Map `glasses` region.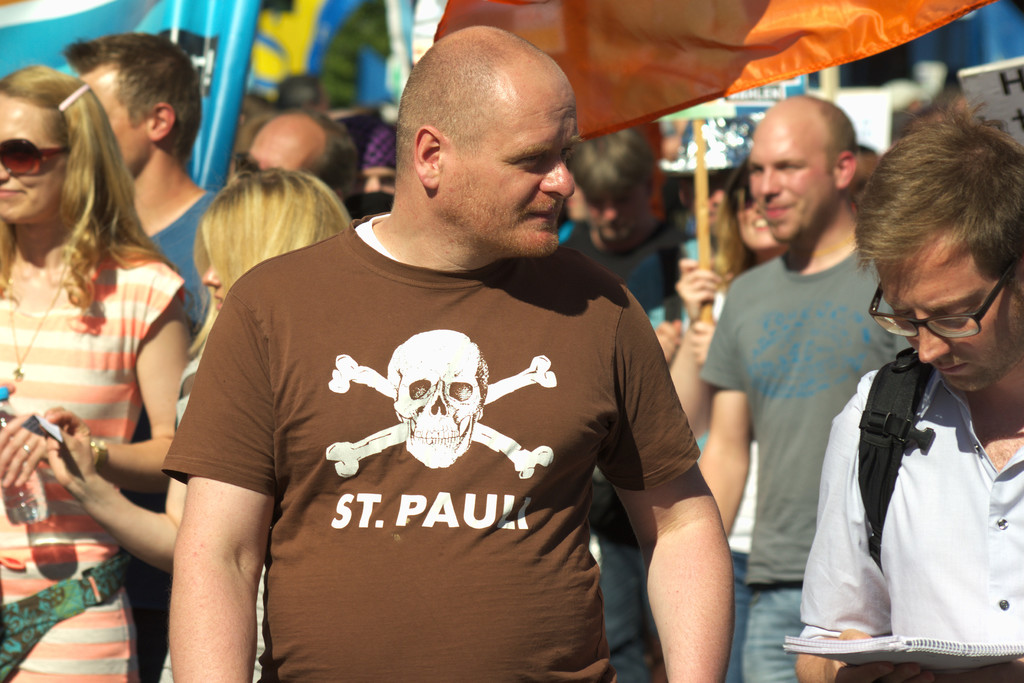
Mapped to (x1=869, y1=274, x2=1016, y2=349).
